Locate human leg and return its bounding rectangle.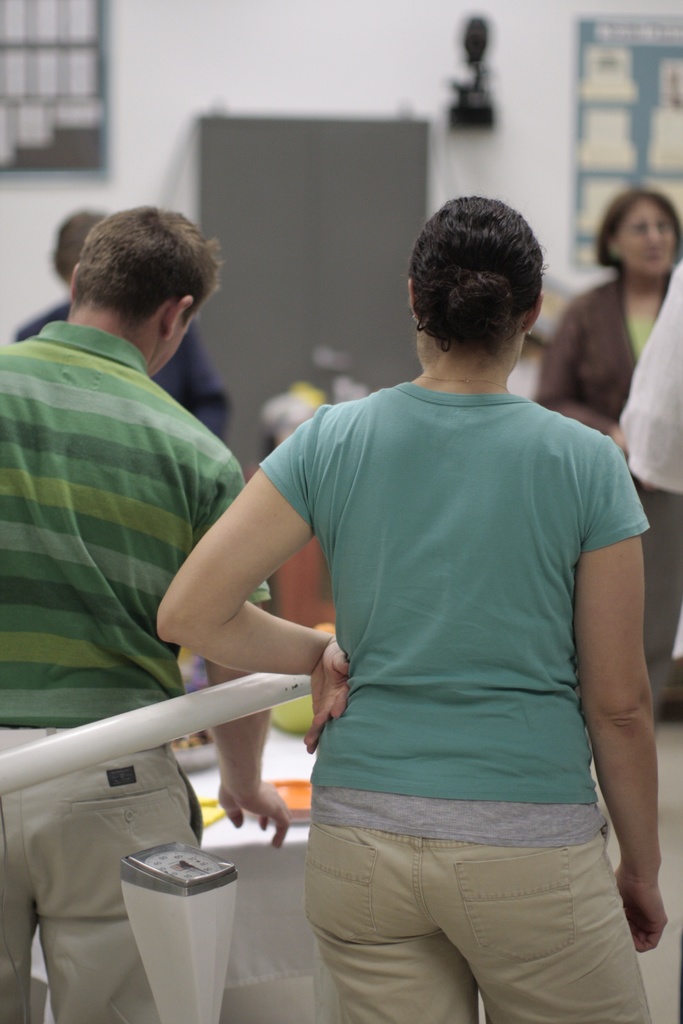
left=304, top=877, right=490, bottom=1023.
